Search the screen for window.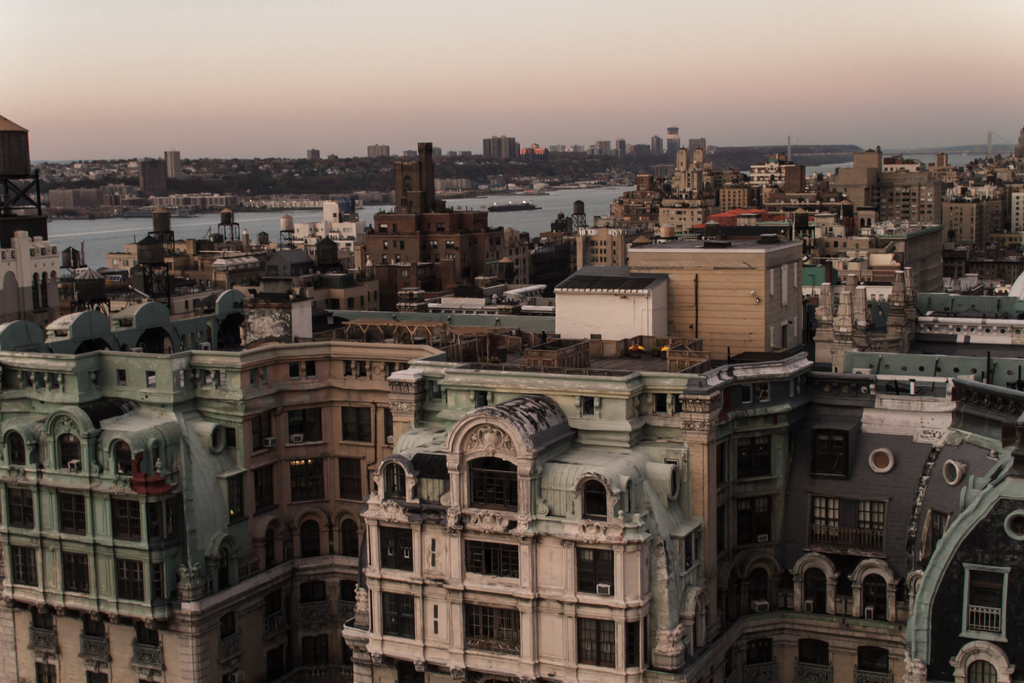
Found at crop(373, 455, 415, 505).
